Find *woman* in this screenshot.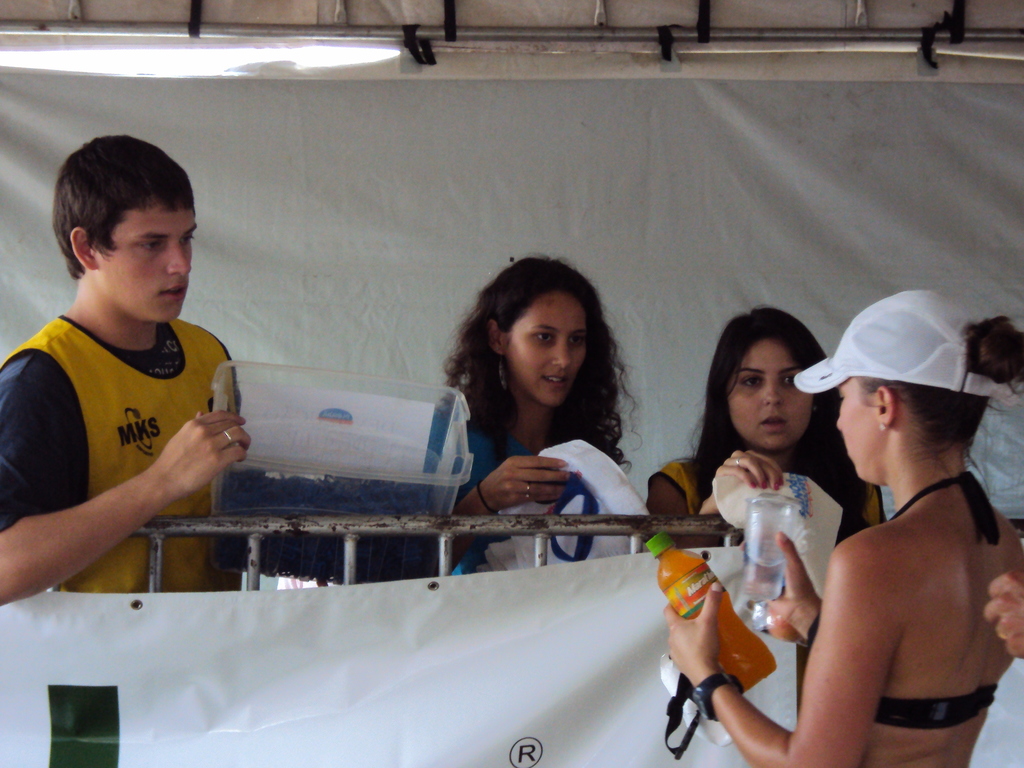
The bounding box for *woman* is pyautogui.locateOnScreen(438, 250, 634, 576).
